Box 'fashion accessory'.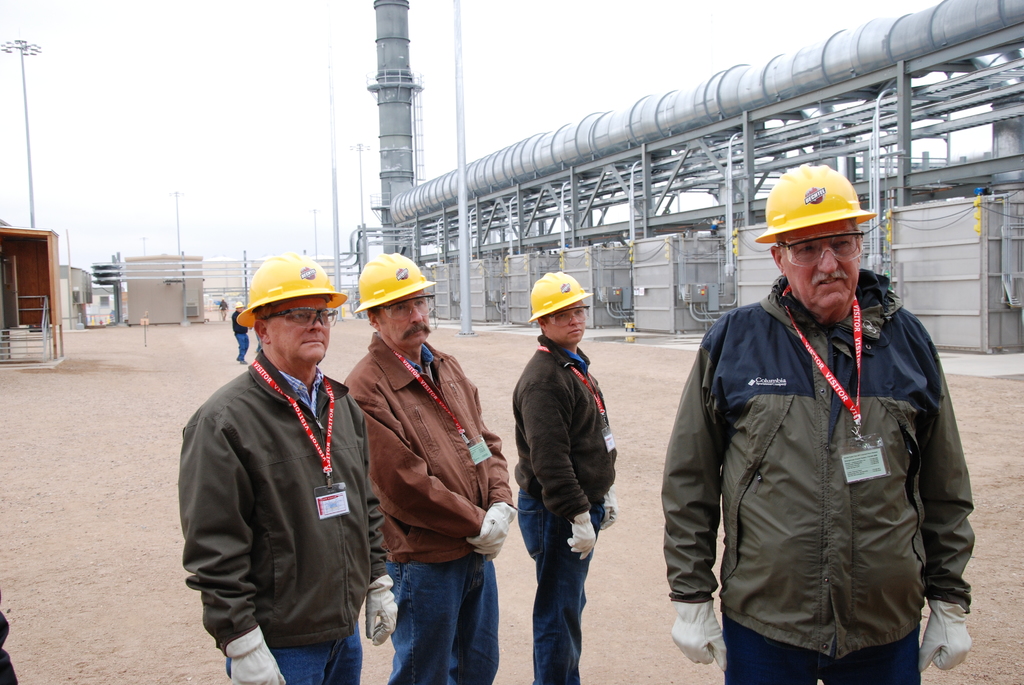
[262,306,339,328].
